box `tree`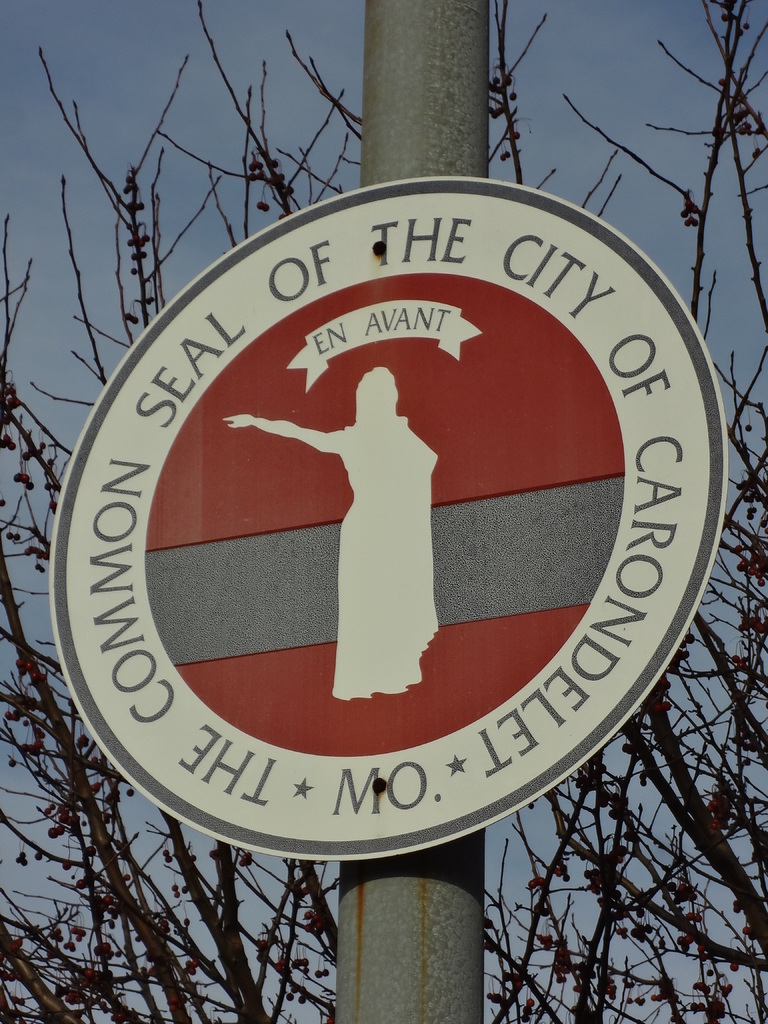
(0,0,767,1023)
